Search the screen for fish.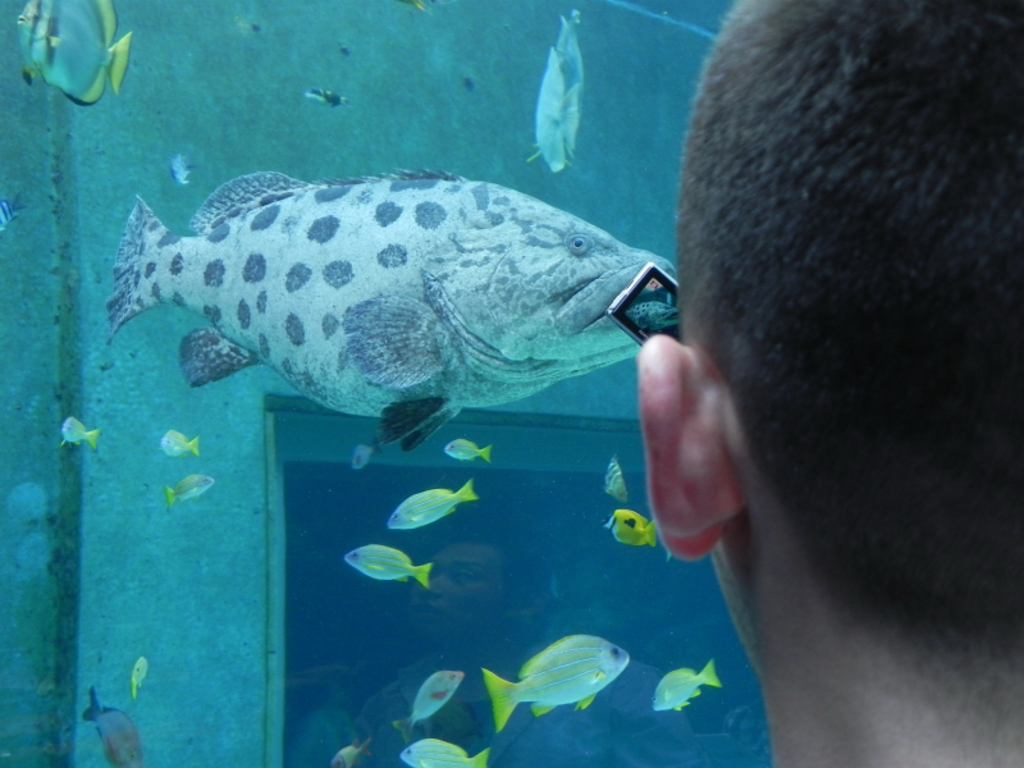
Found at (x1=163, y1=470, x2=210, y2=509).
